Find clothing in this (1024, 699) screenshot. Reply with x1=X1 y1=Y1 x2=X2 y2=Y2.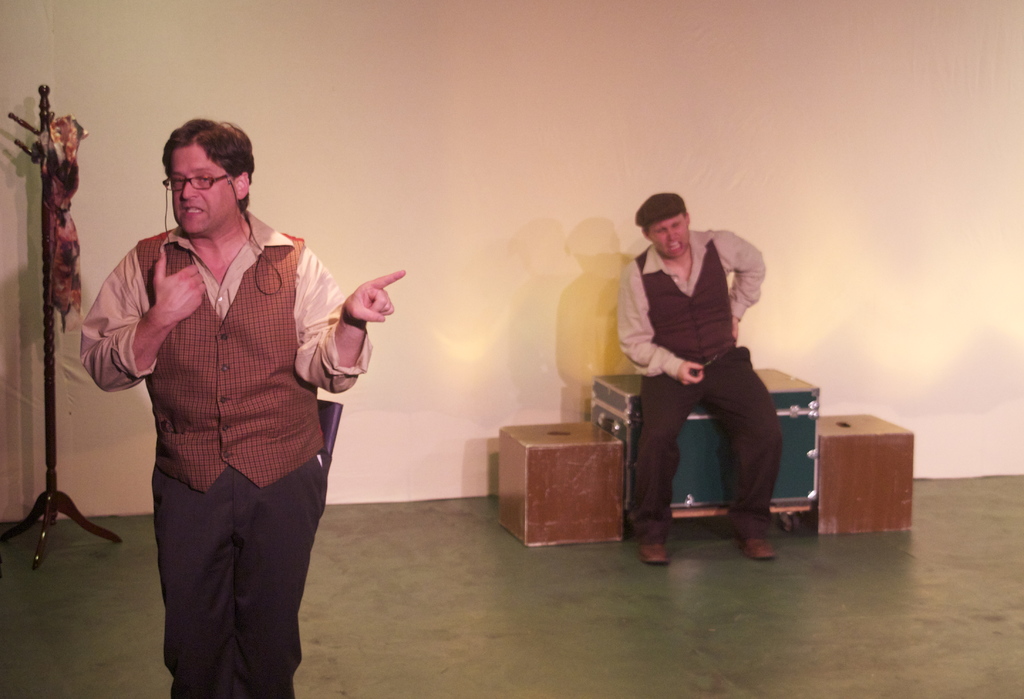
x1=618 y1=221 x2=785 y2=549.
